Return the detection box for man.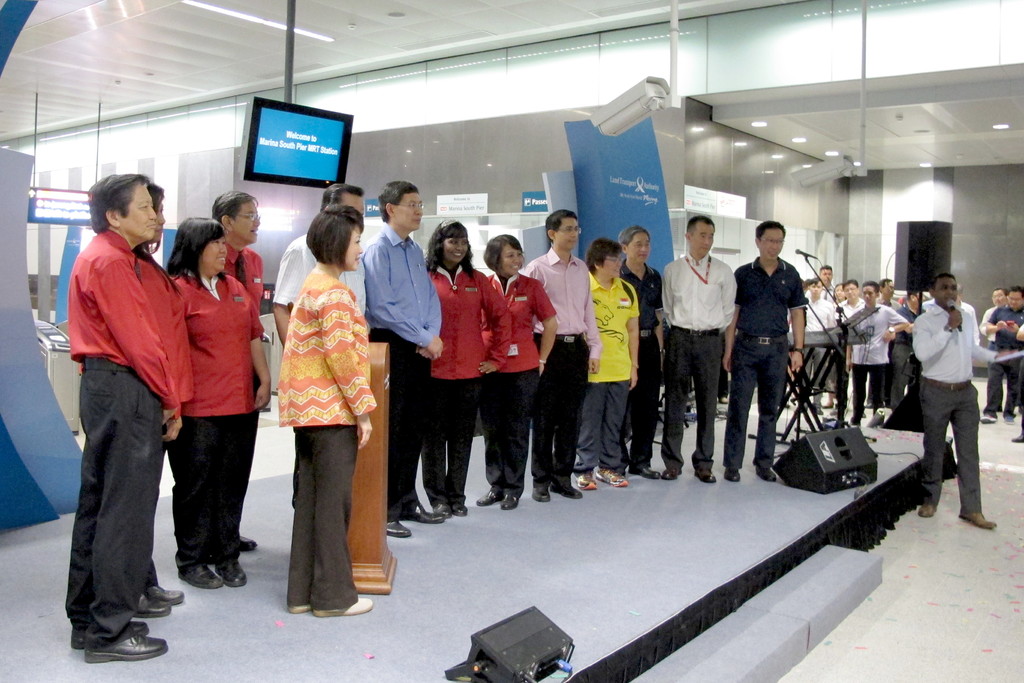
{"x1": 659, "y1": 210, "x2": 742, "y2": 482}.
